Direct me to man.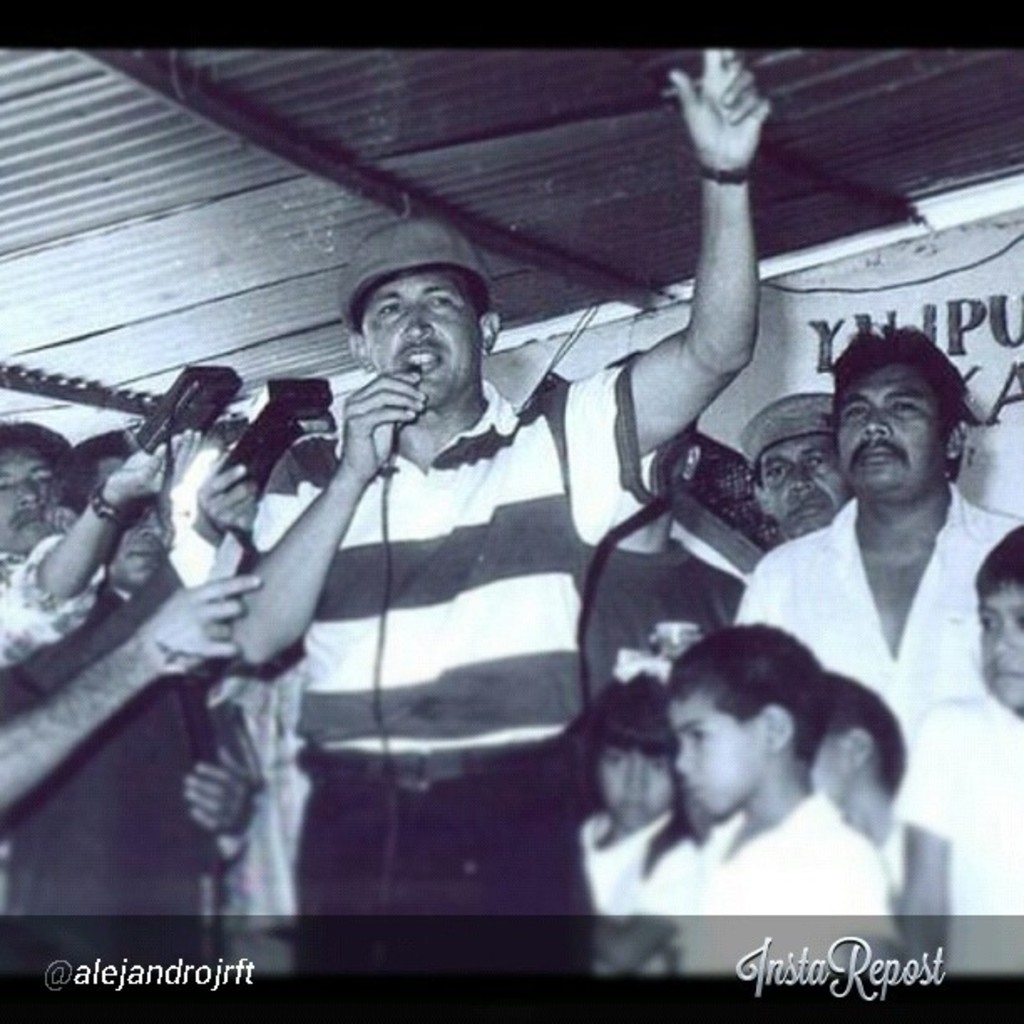
Direction: 746,318,1009,857.
